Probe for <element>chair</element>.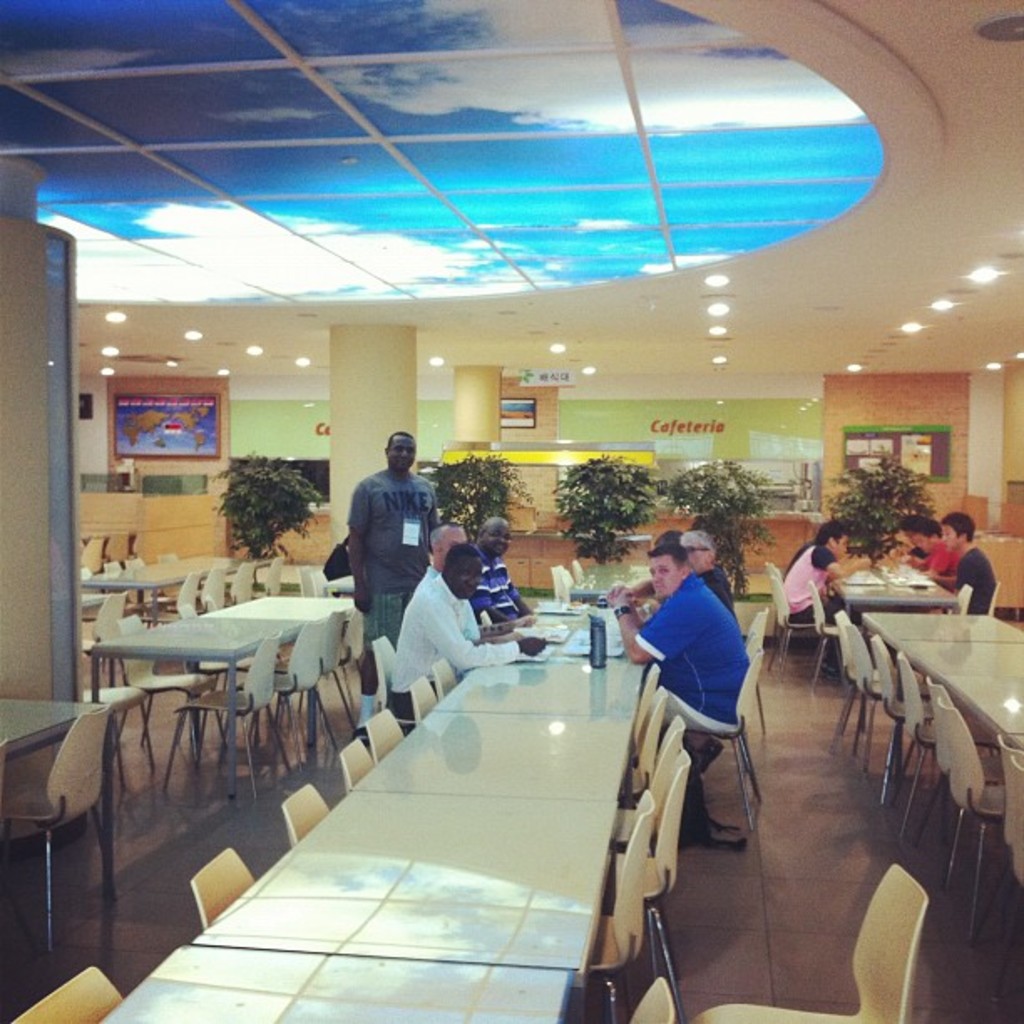
Probe result: 986/735/1022/949.
